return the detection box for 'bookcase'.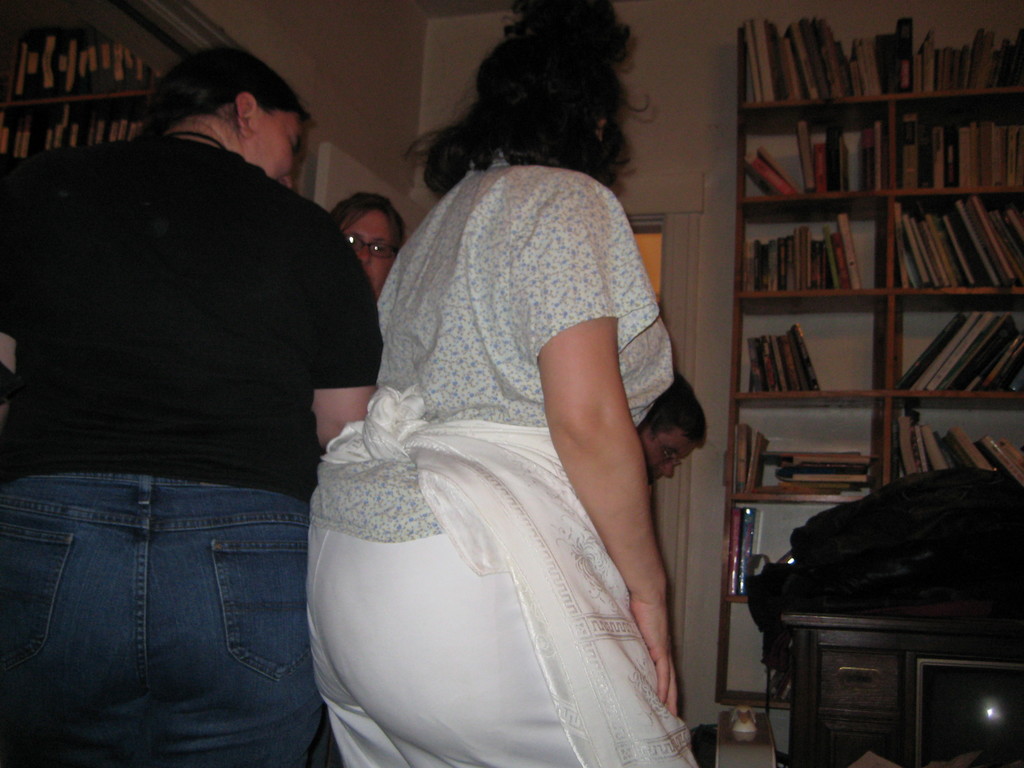
0:23:161:158.
